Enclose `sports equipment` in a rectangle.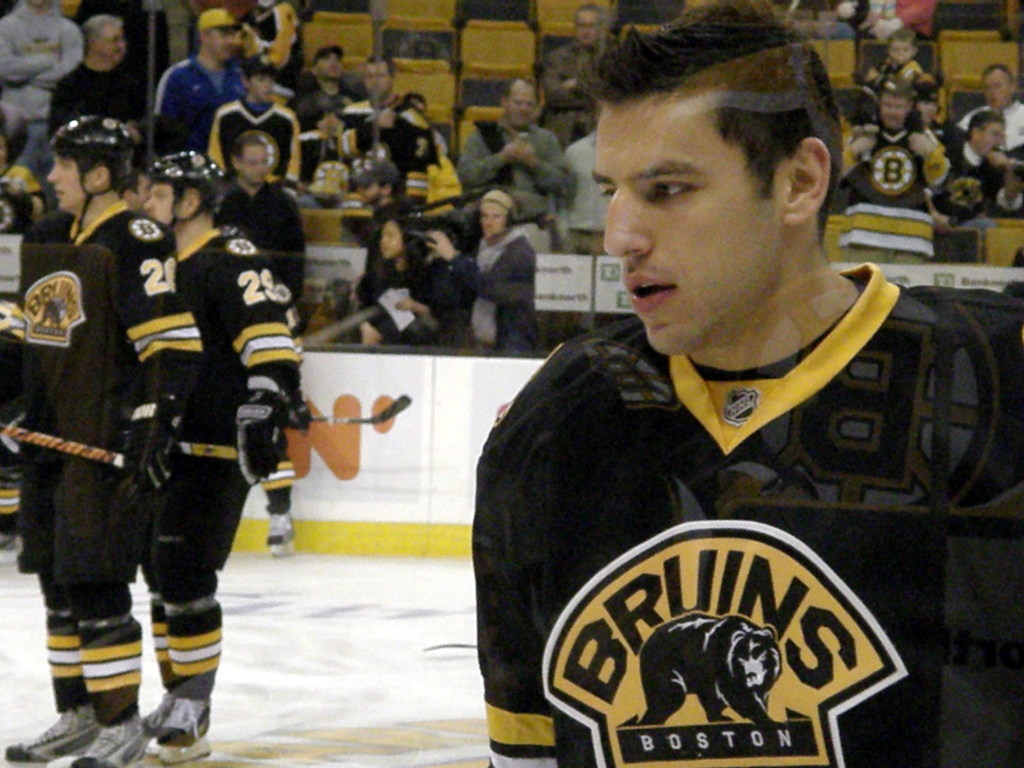
143:692:173:738.
